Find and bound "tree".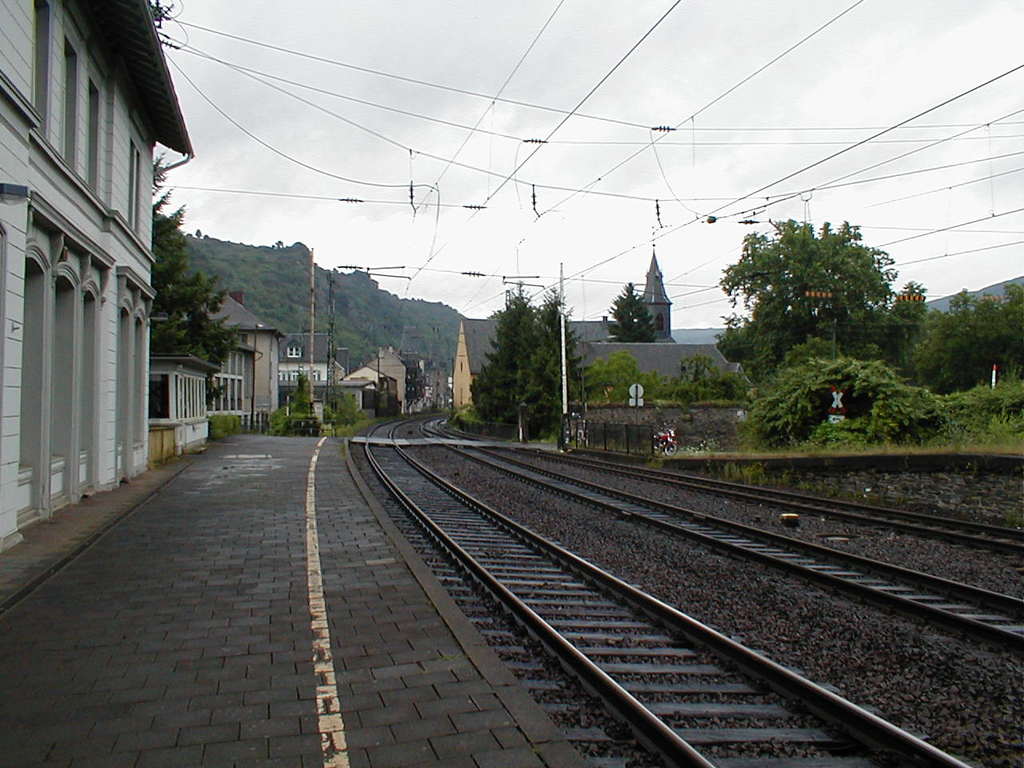
Bound: (591,350,655,404).
